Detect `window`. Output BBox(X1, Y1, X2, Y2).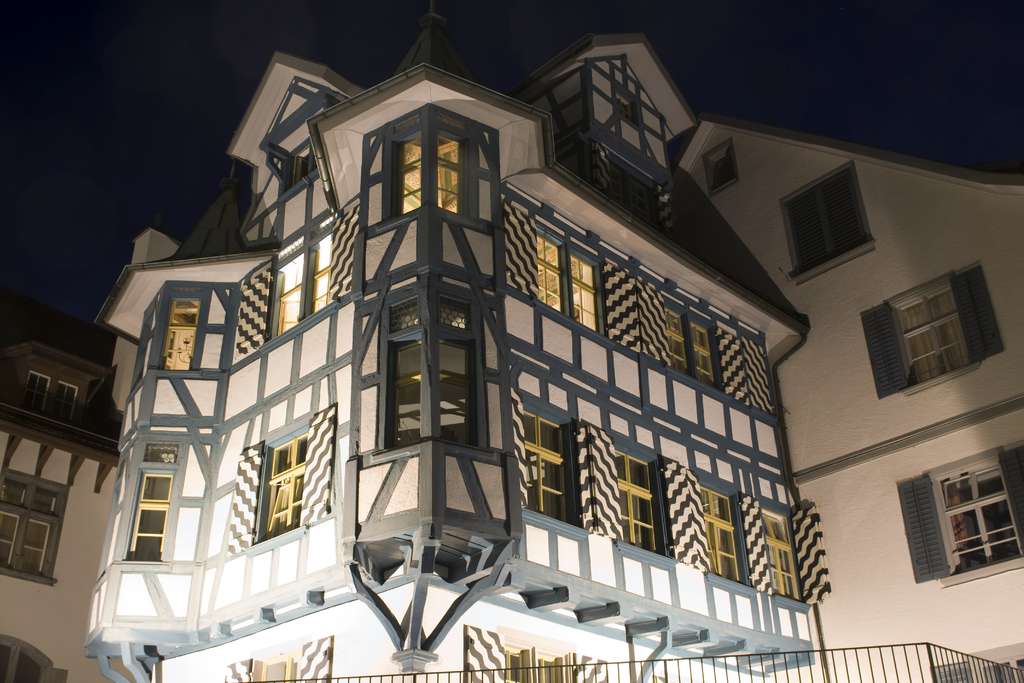
BBox(522, 412, 566, 522).
